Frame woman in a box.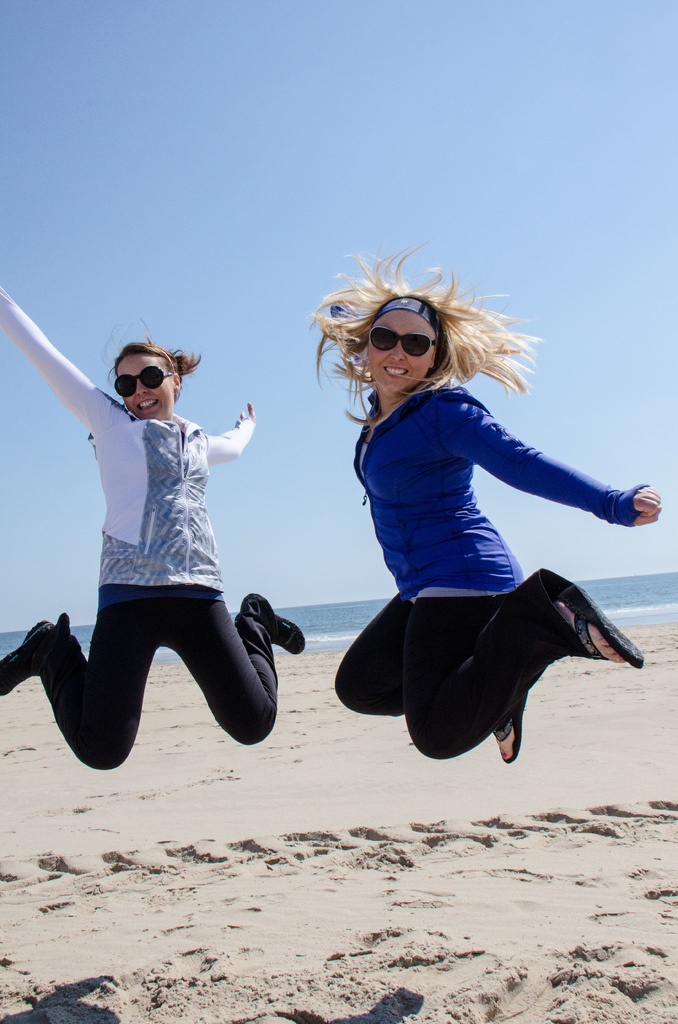
l=0, t=284, r=310, b=769.
